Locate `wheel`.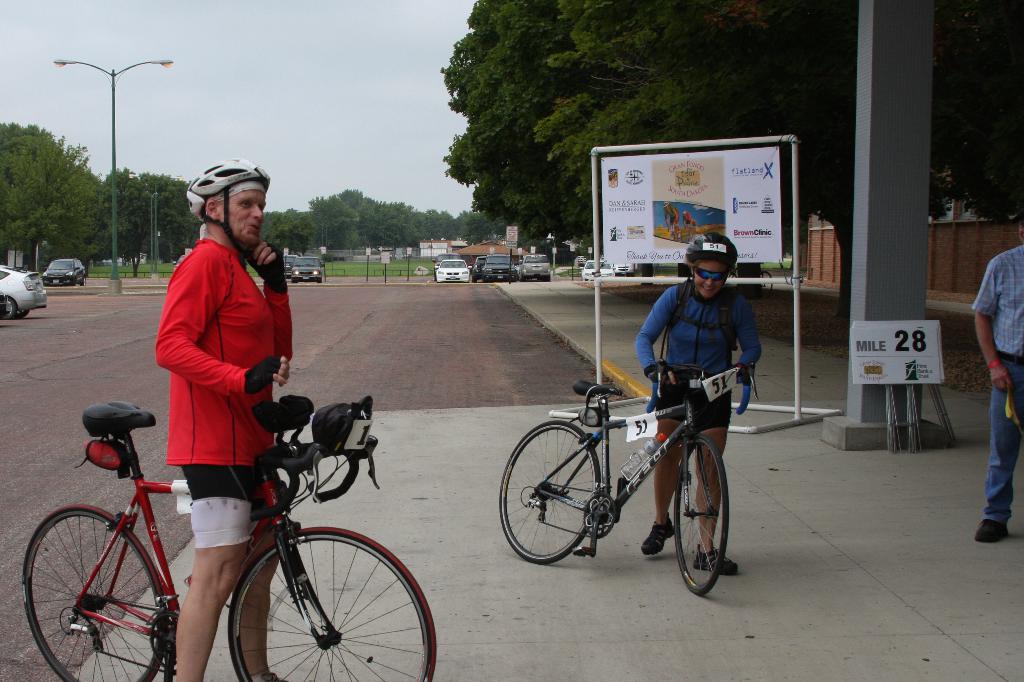
Bounding box: bbox(0, 290, 18, 320).
